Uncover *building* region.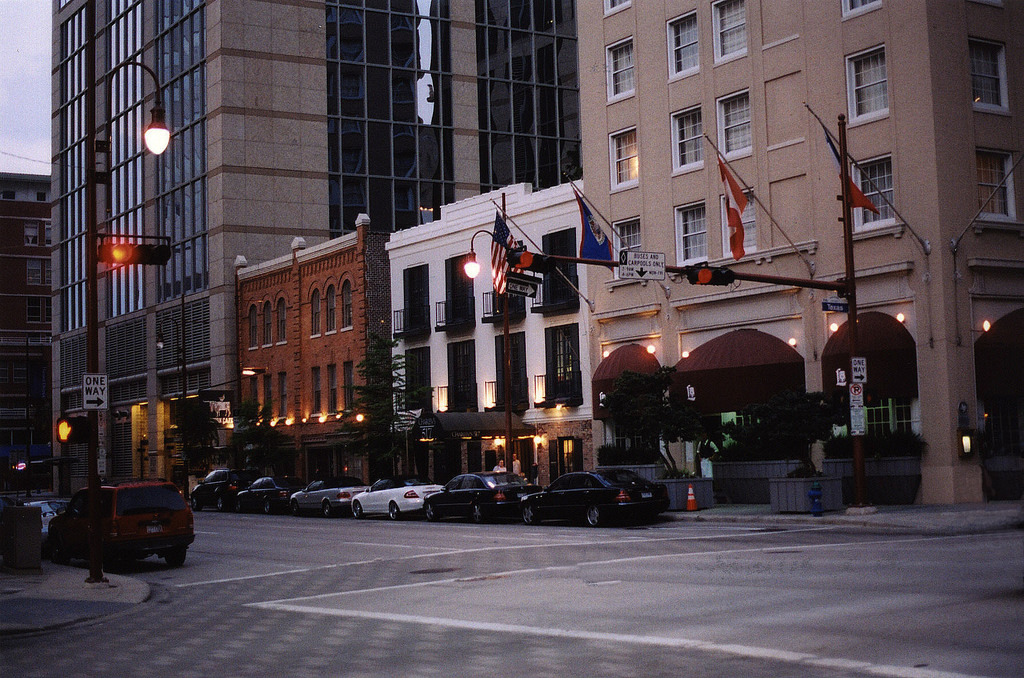
Uncovered: 0 175 53 490.
